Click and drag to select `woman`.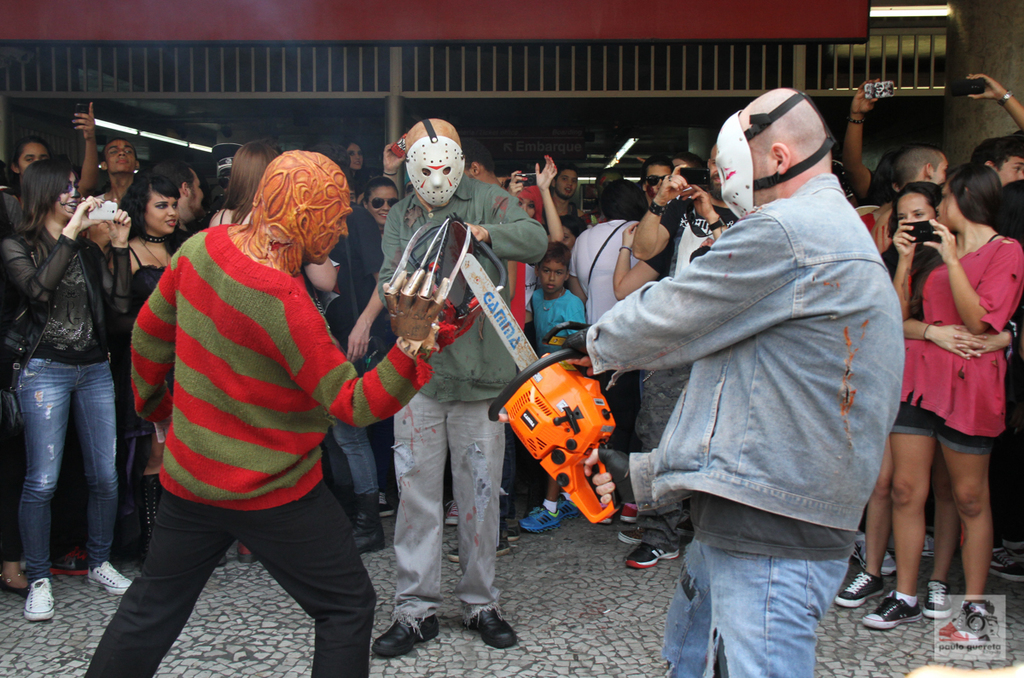
Selection: box(835, 180, 1021, 608).
